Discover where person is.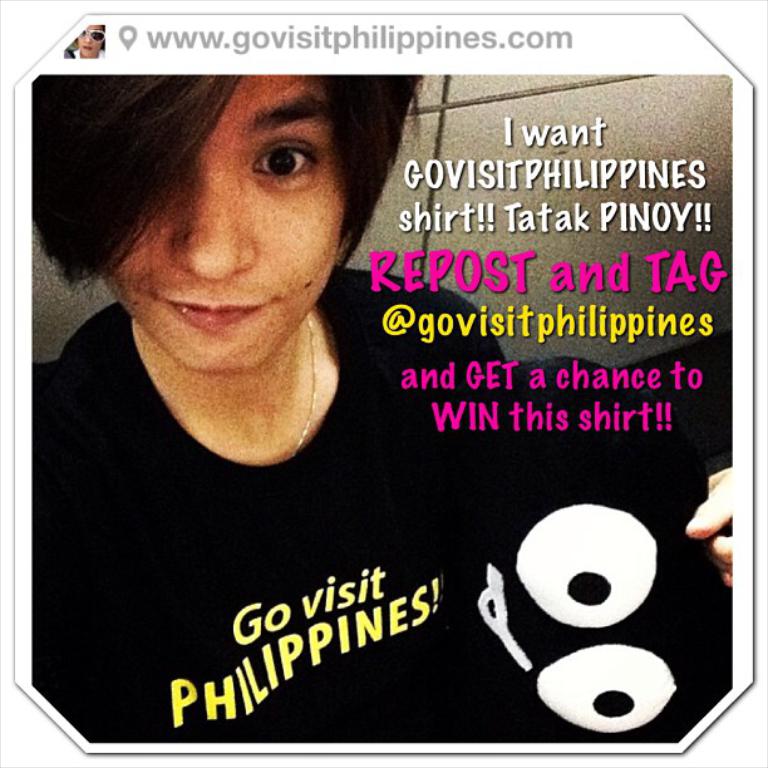
Discovered at [94, 34, 691, 767].
